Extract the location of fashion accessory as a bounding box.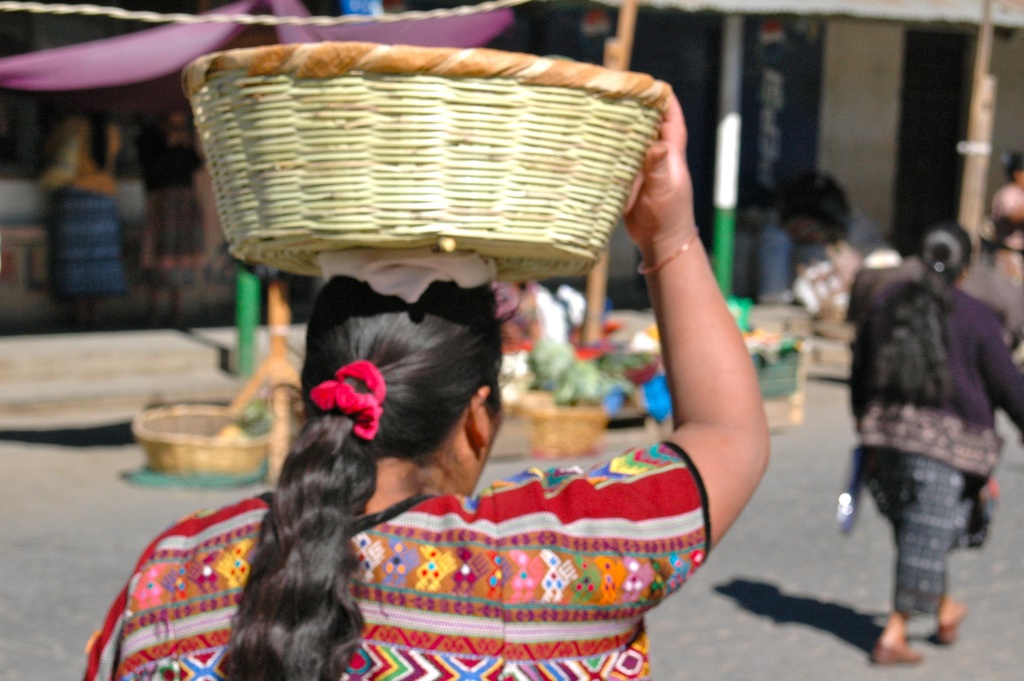
(869, 642, 923, 666).
